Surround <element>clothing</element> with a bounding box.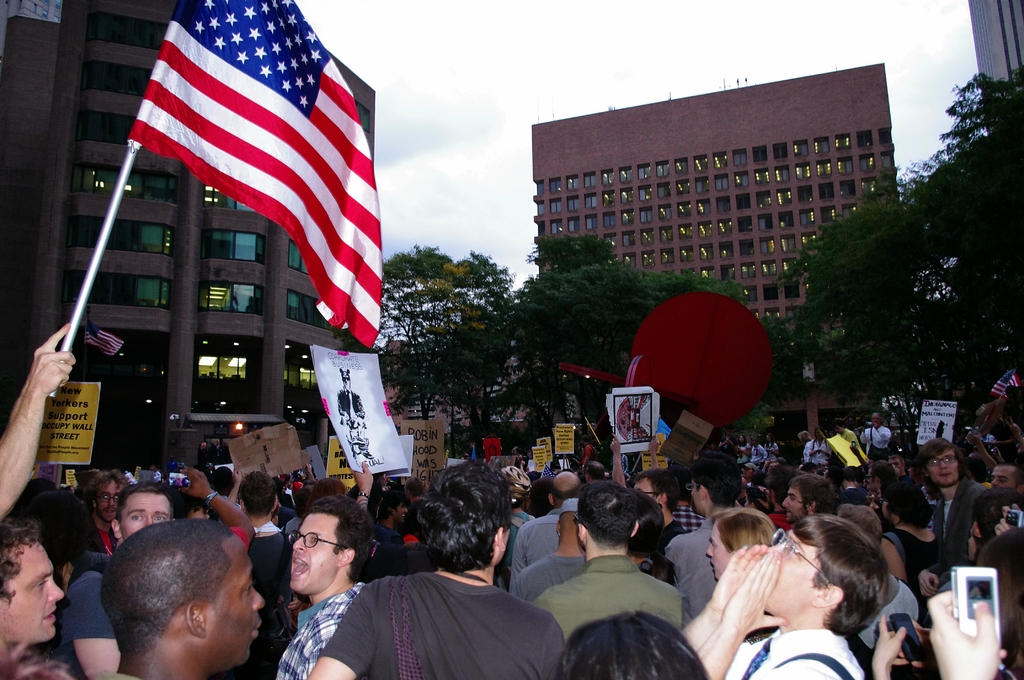
box=[881, 525, 944, 613].
